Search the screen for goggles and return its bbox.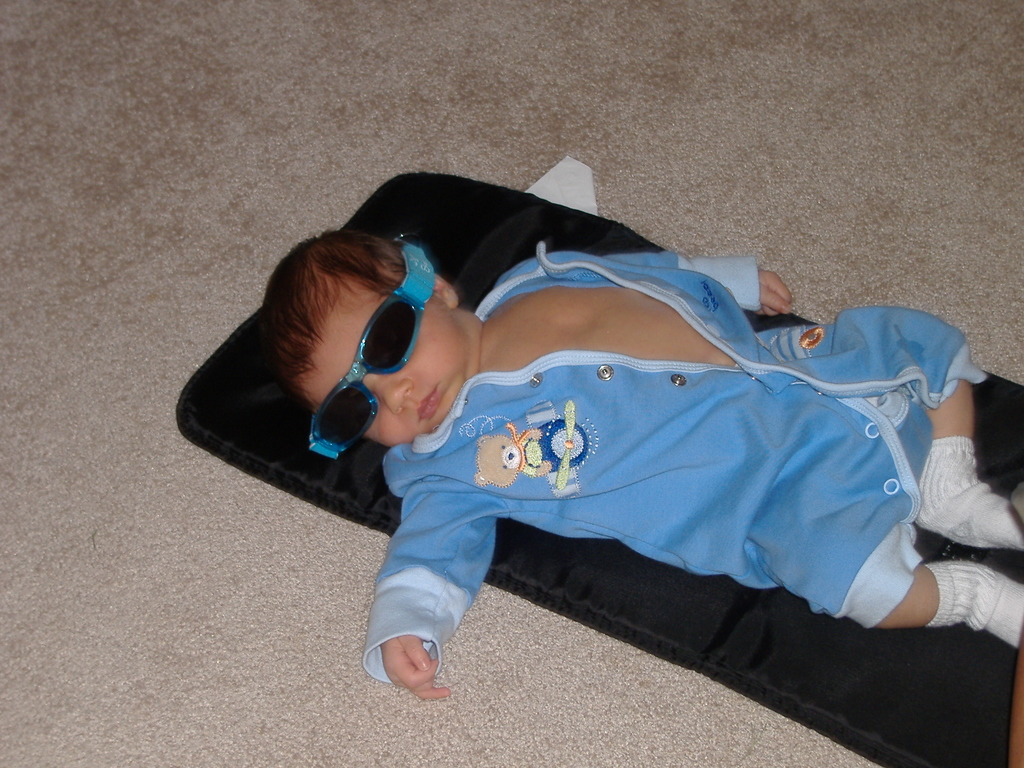
Found: {"x1": 298, "y1": 246, "x2": 438, "y2": 461}.
